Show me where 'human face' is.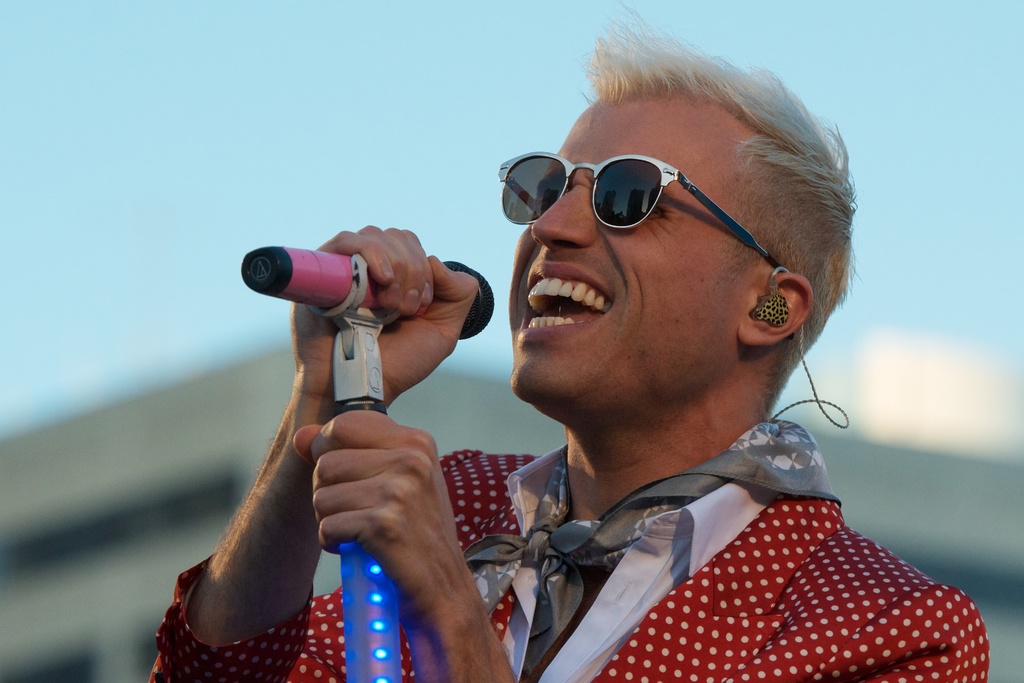
'human face' is at {"left": 507, "top": 94, "right": 755, "bottom": 400}.
